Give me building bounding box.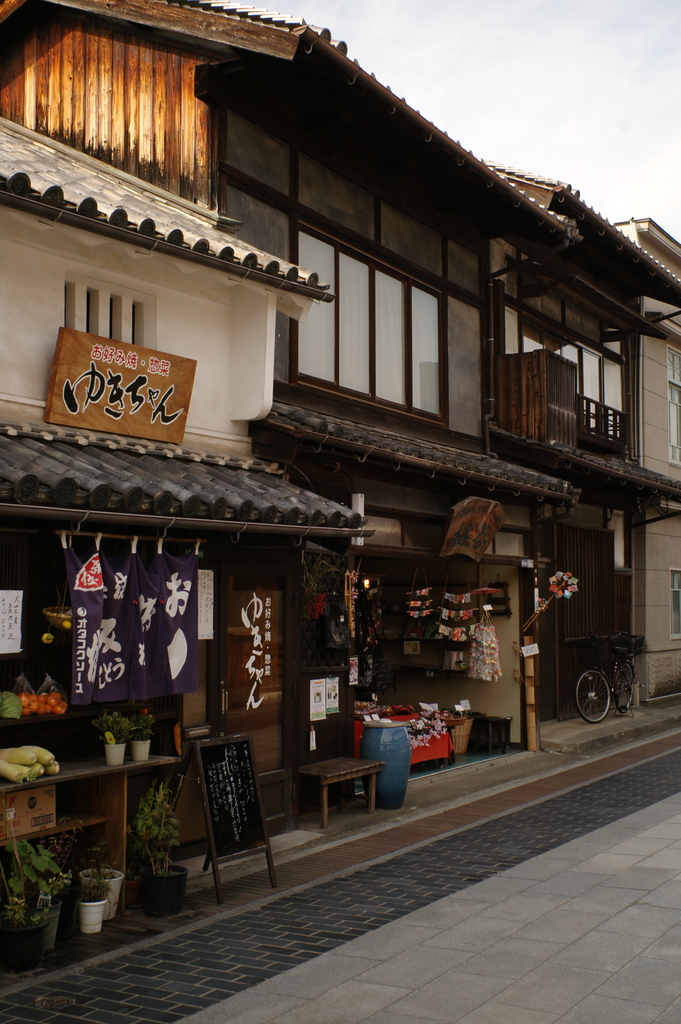
x1=0 y1=0 x2=582 y2=738.
